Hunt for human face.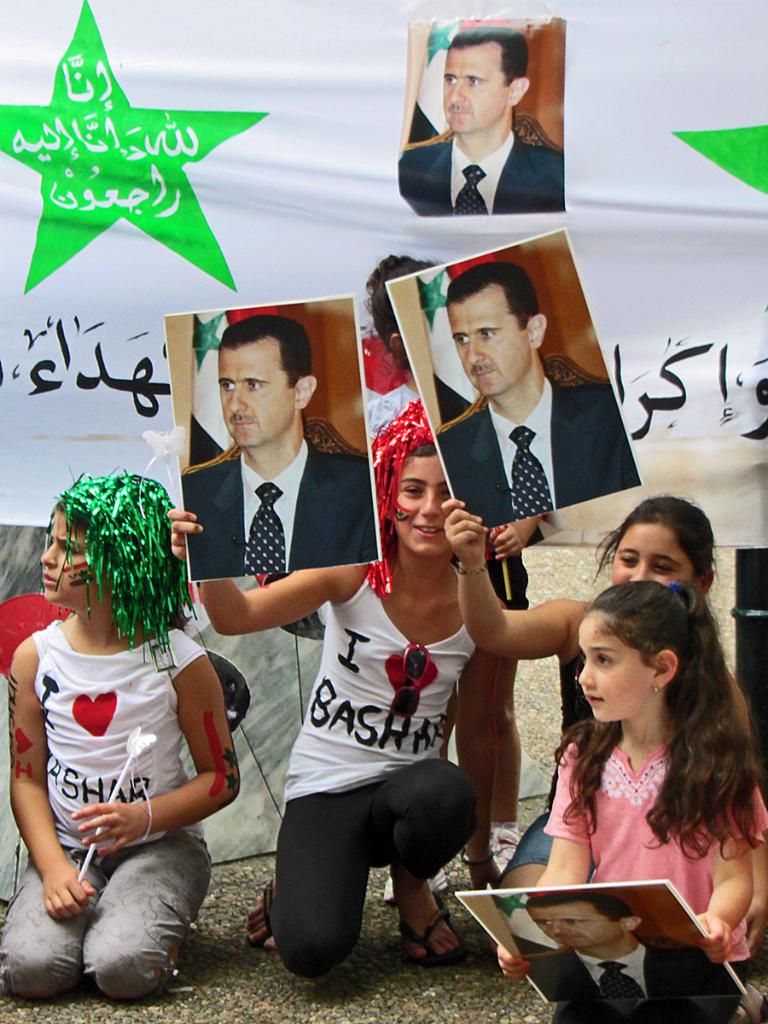
Hunted down at 608, 515, 695, 586.
